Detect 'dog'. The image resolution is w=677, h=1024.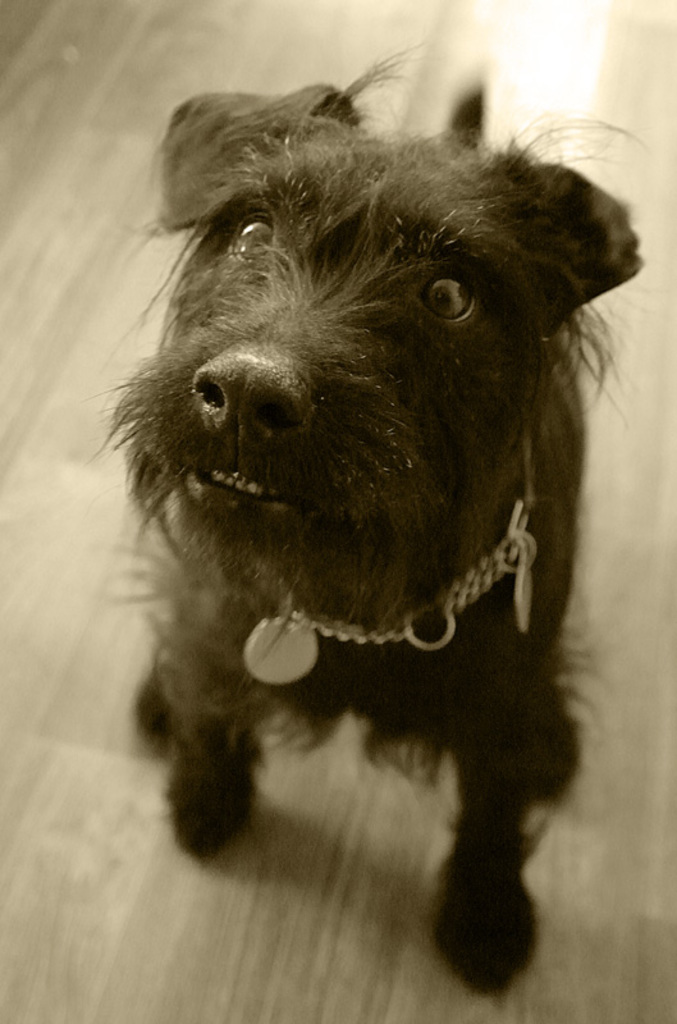
{"x1": 76, "y1": 33, "x2": 646, "y2": 1004}.
